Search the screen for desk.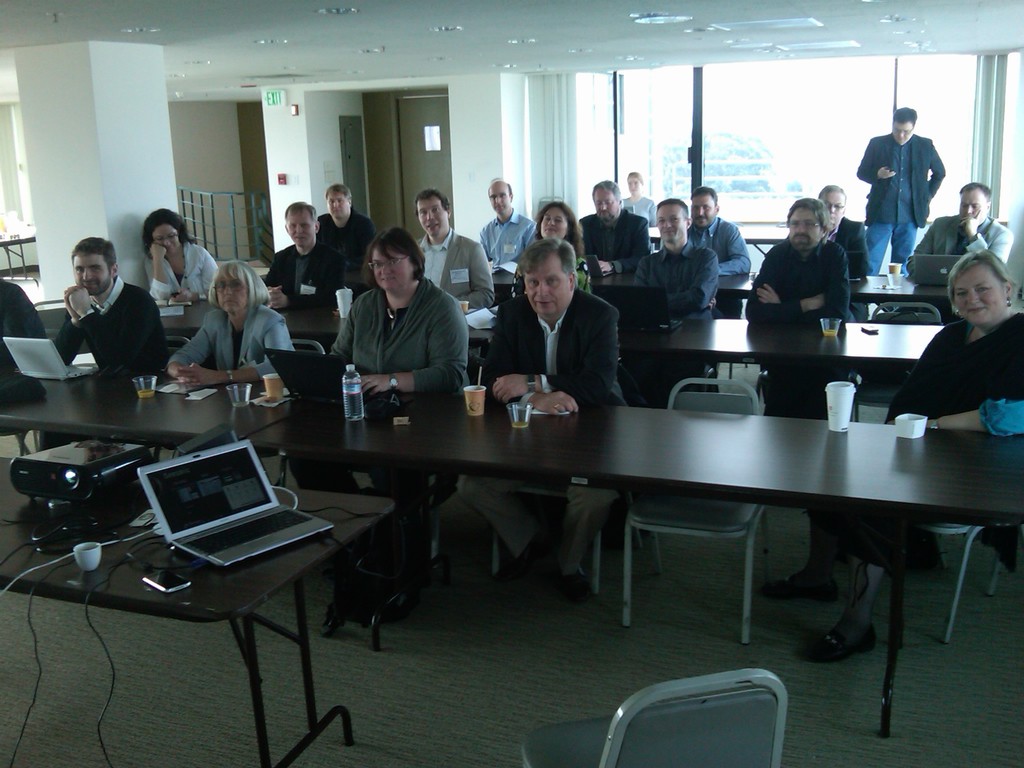
Found at [x1=0, y1=378, x2=410, y2=713].
